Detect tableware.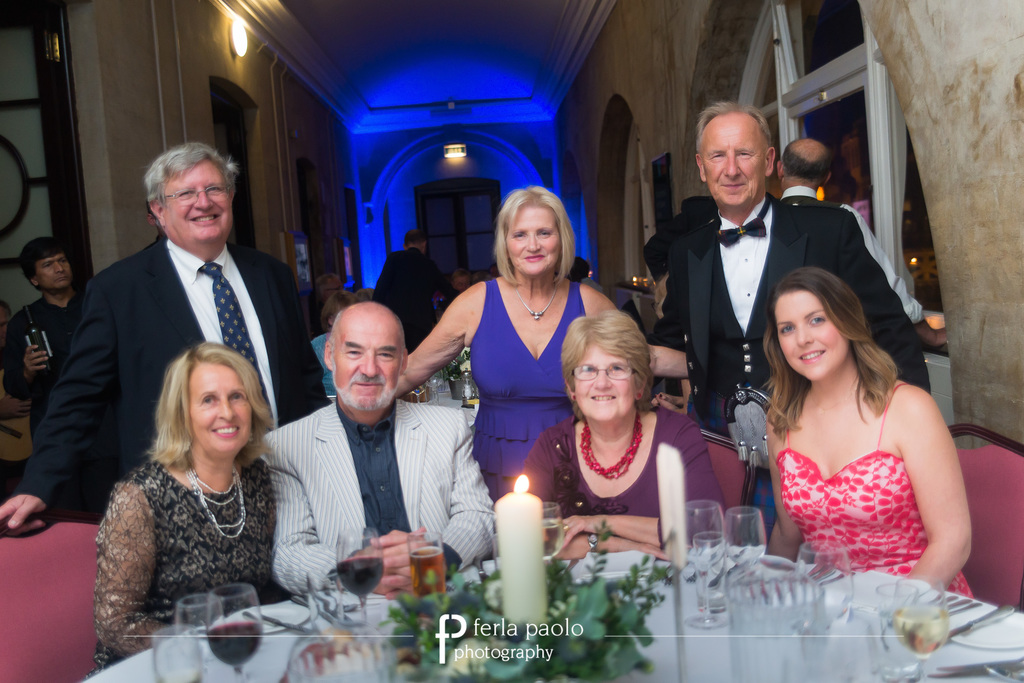
Detected at rect(792, 539, 854, 682).
